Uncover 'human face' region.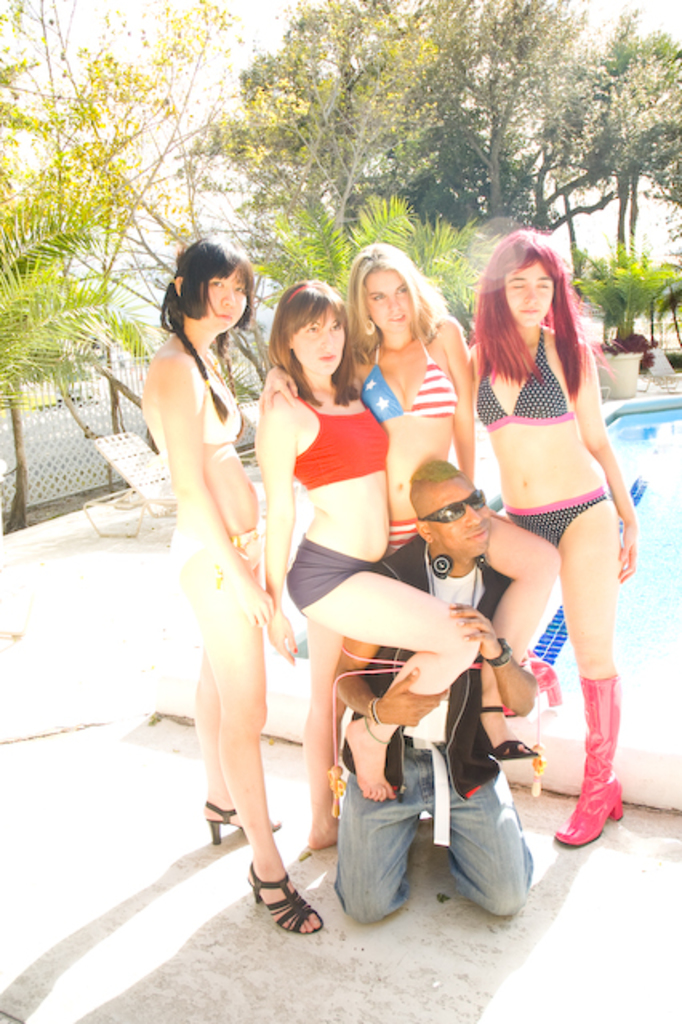
Uncovered: (left=199, top=262, right=256, bottom=339).
